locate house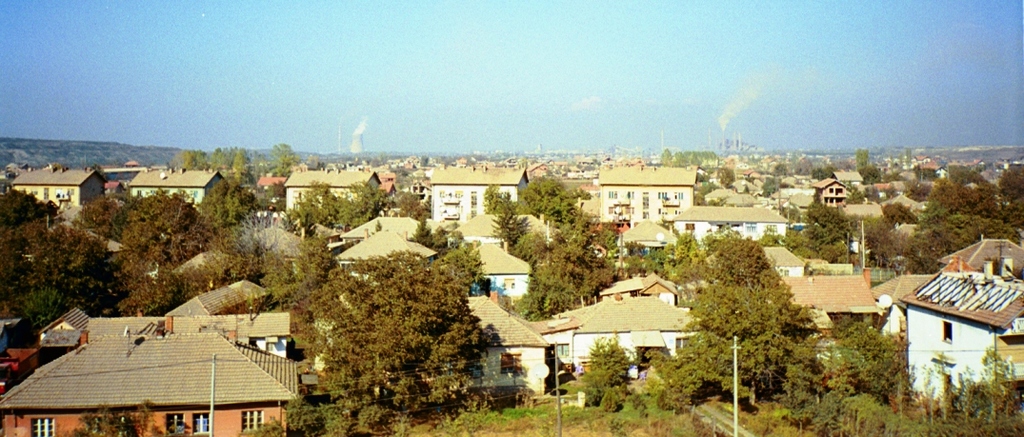
box=[432, 295, 550, 413]
